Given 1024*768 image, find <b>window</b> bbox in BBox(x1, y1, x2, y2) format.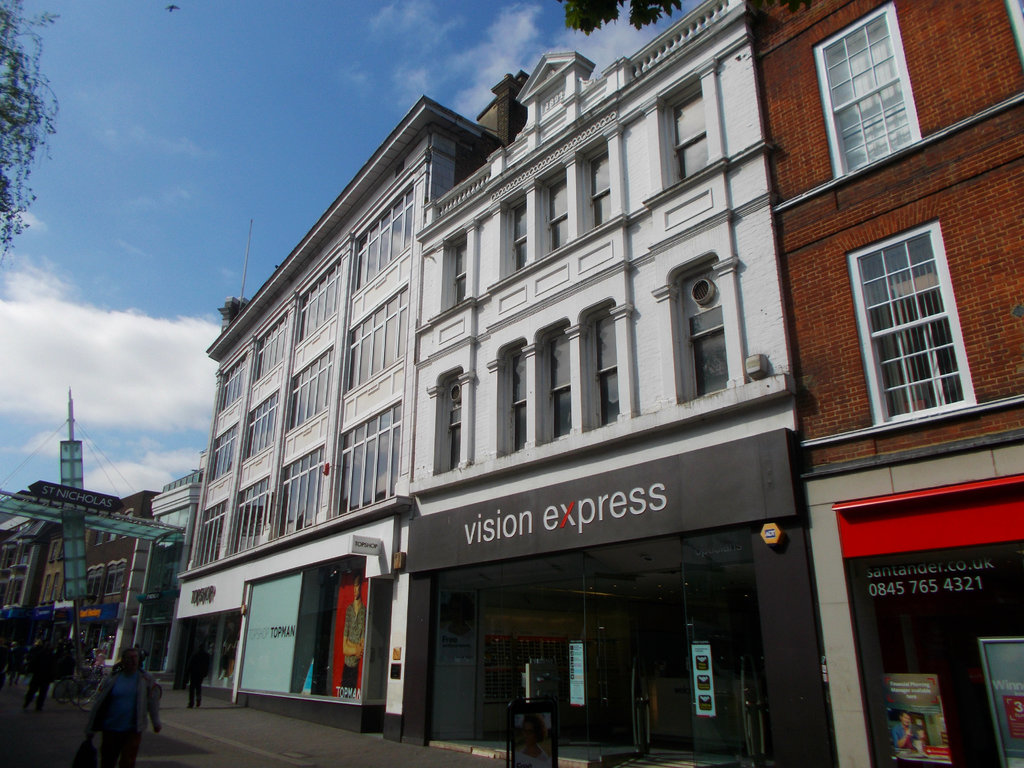
BBox(253, 313, 291, 383).
